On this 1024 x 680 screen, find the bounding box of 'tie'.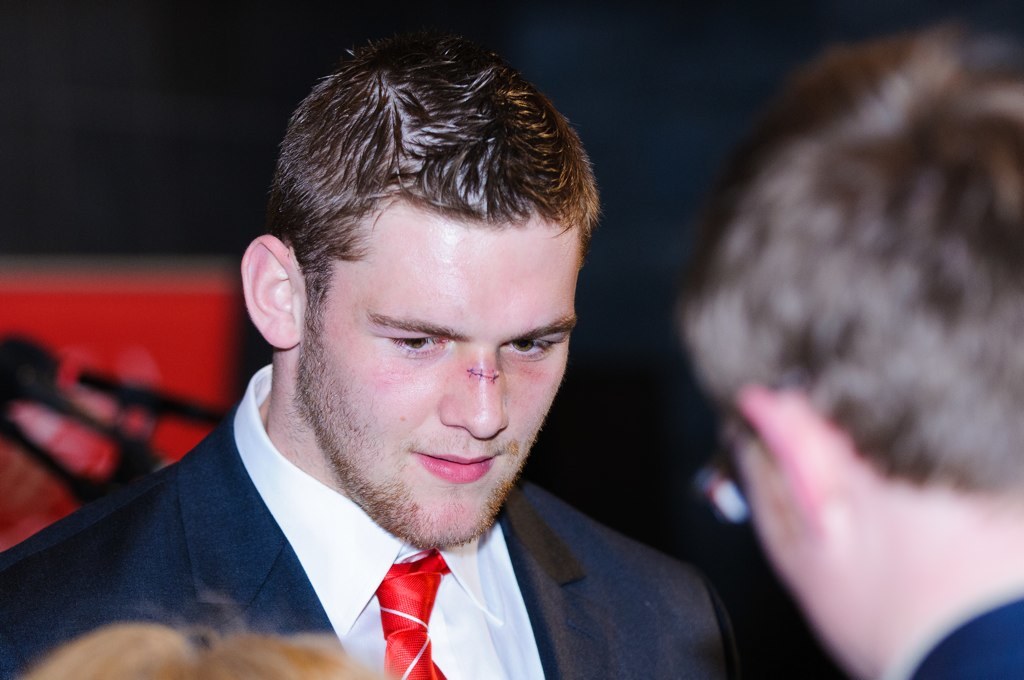
Bounding box: box=[376, 543, 453, 679].
